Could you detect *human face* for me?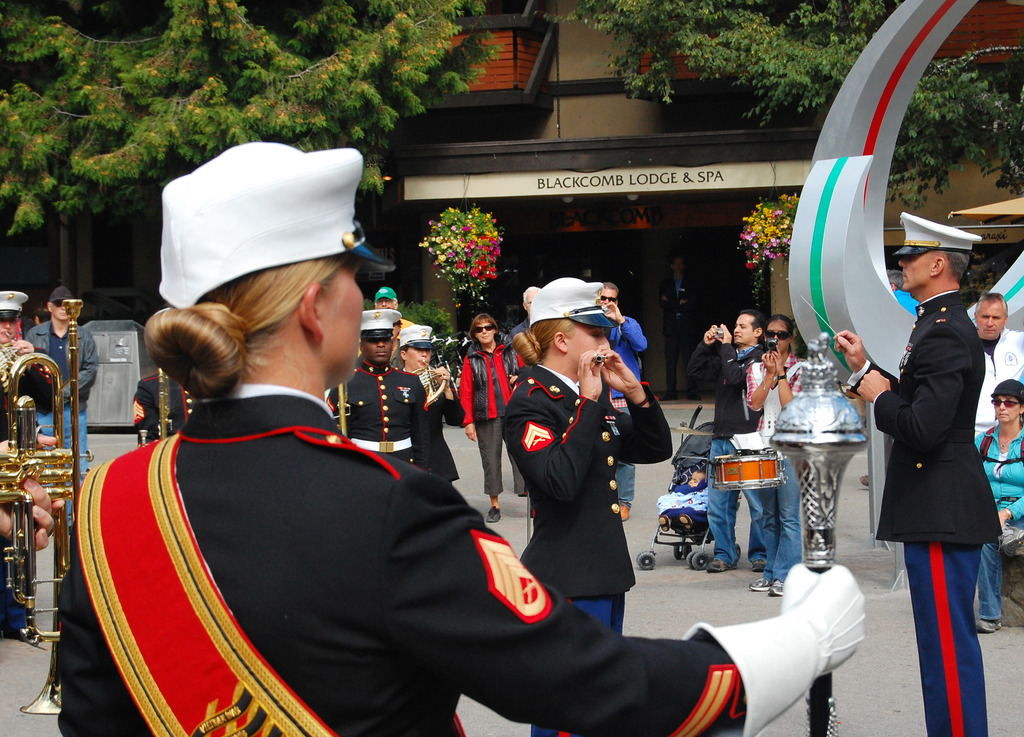
Detection result: detection(0, 317, 17, 344).
